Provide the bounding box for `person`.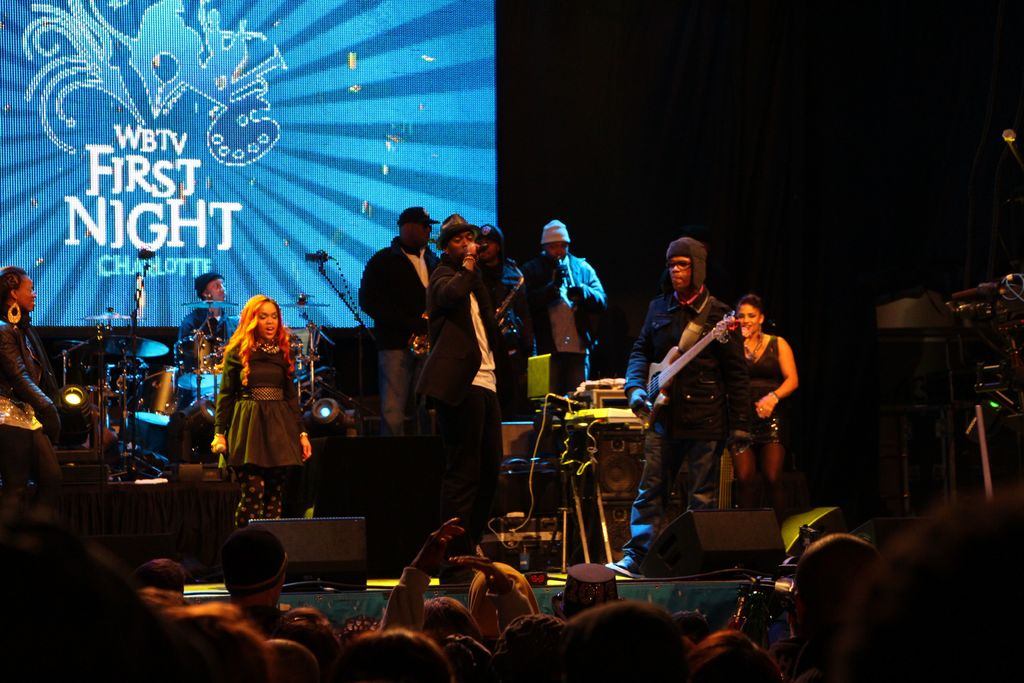
<bbox>206, 275, 301, 509</bbox>.
